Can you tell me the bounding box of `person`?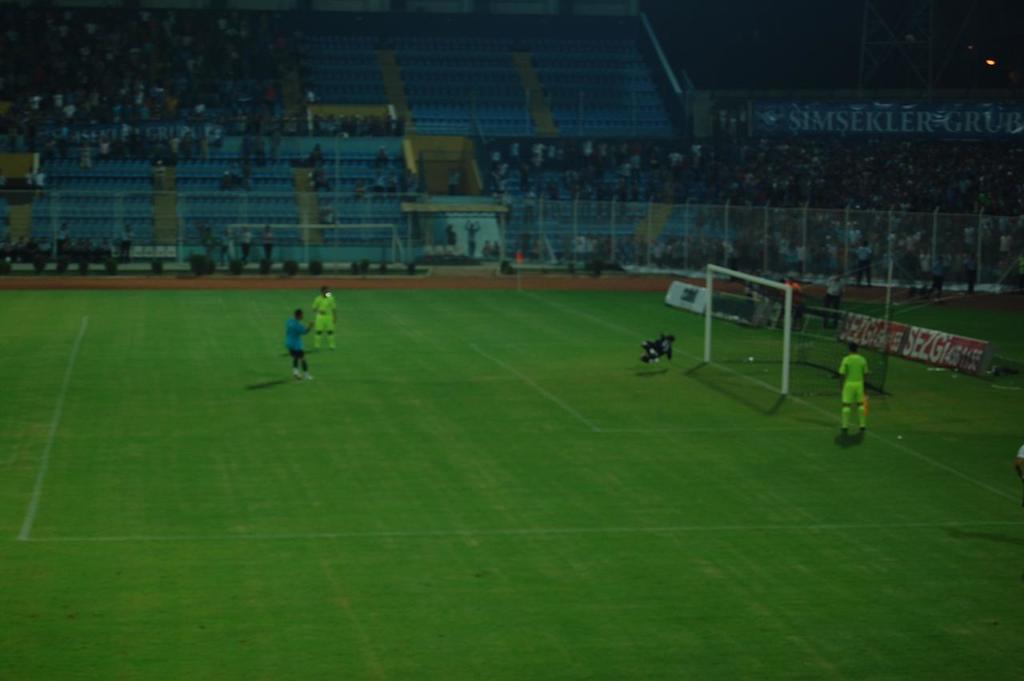
x1=277 y1=296 x2=334 y2=377.
